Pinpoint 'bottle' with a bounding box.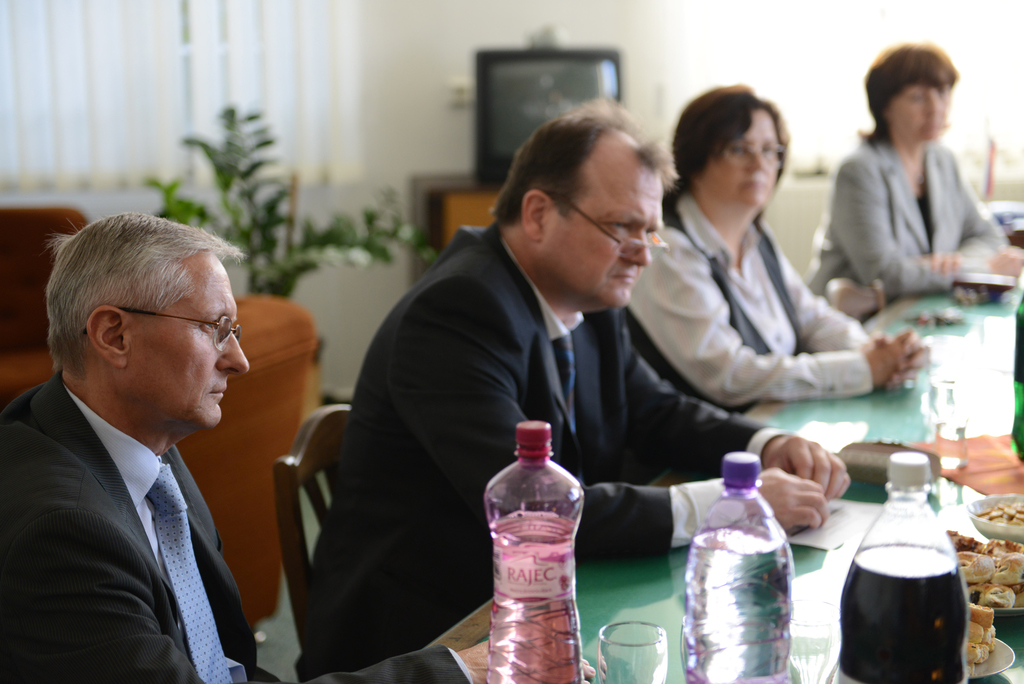
locate(836, 450, 970, 683).
